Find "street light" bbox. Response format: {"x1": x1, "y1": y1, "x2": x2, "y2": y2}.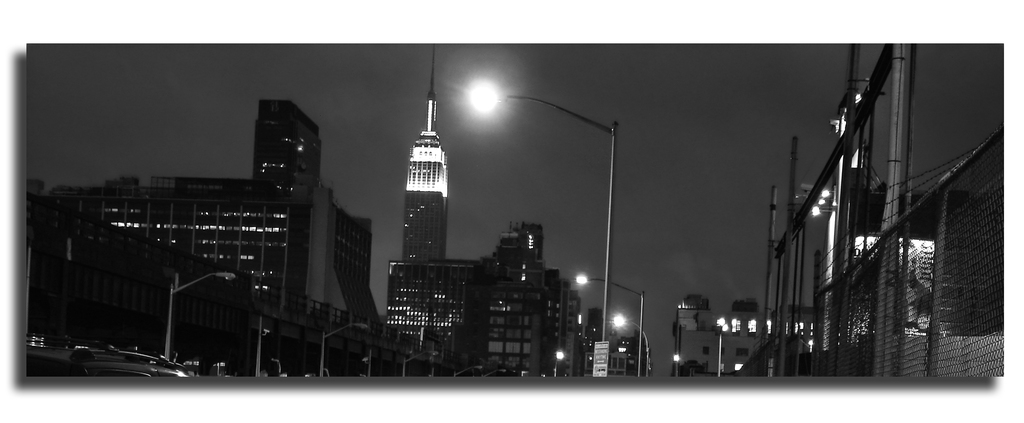
{"x1": 716, "y1": 323, "x2": 730, "y2": 378}.
